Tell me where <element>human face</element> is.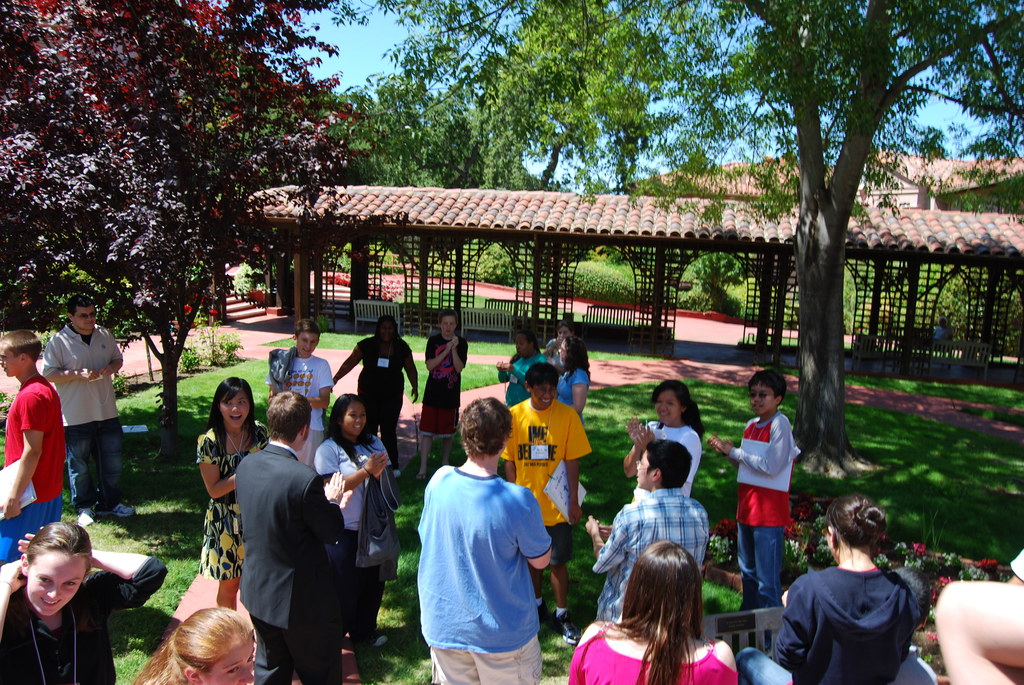
<element>human face</element> is at box(515, 335, 529, 356).
